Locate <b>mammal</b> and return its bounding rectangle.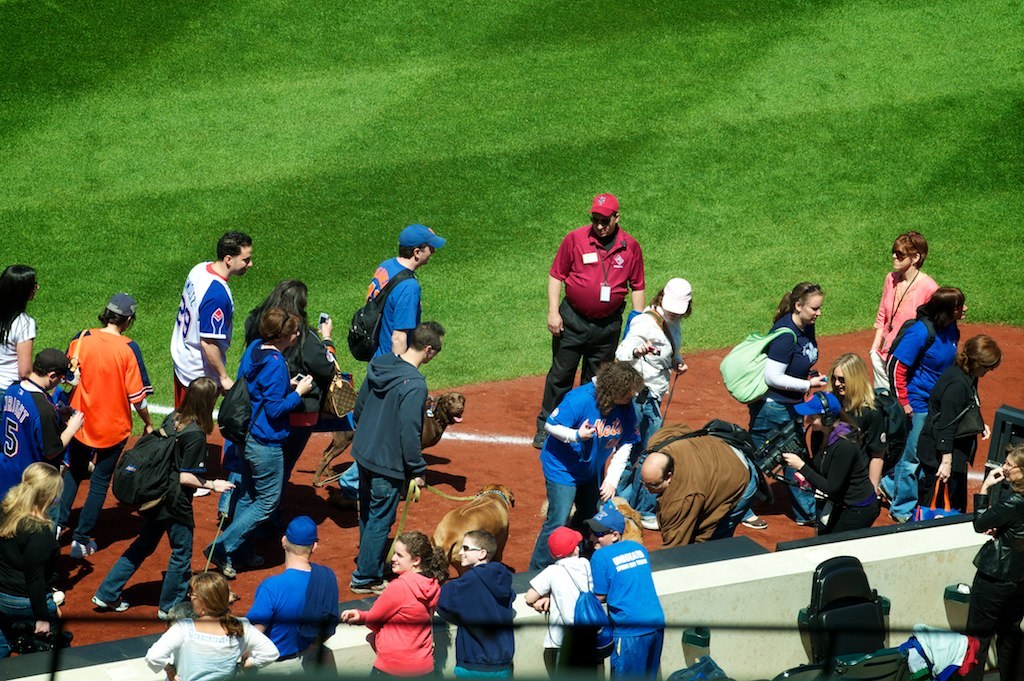
box=[914, 333, 1004, 513].
